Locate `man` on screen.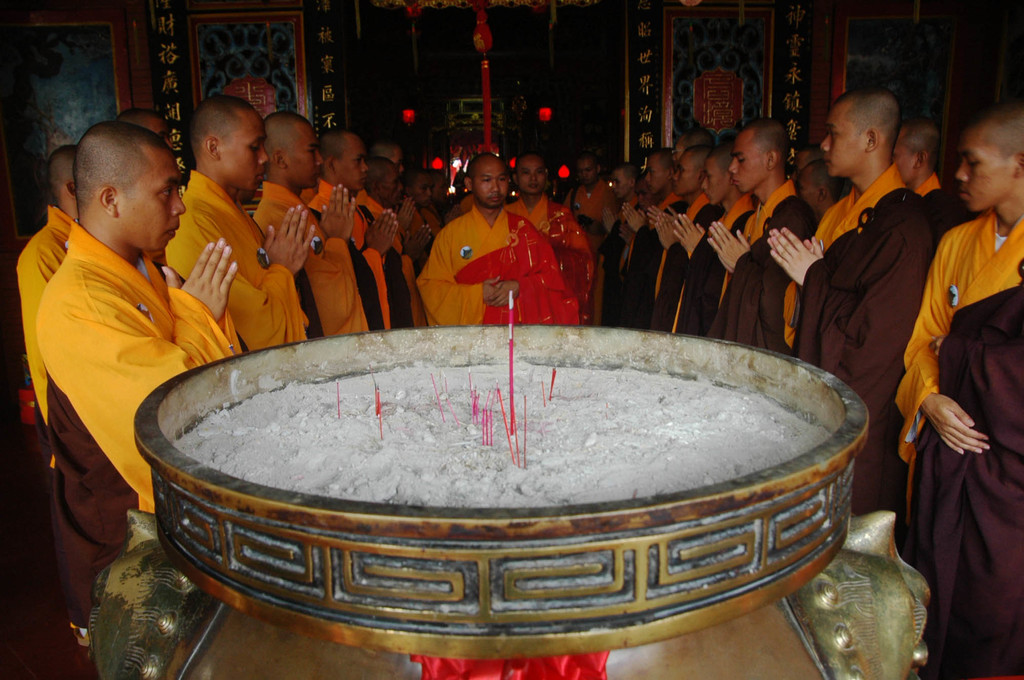
On screen at crop(892, 114, 968, 256).
